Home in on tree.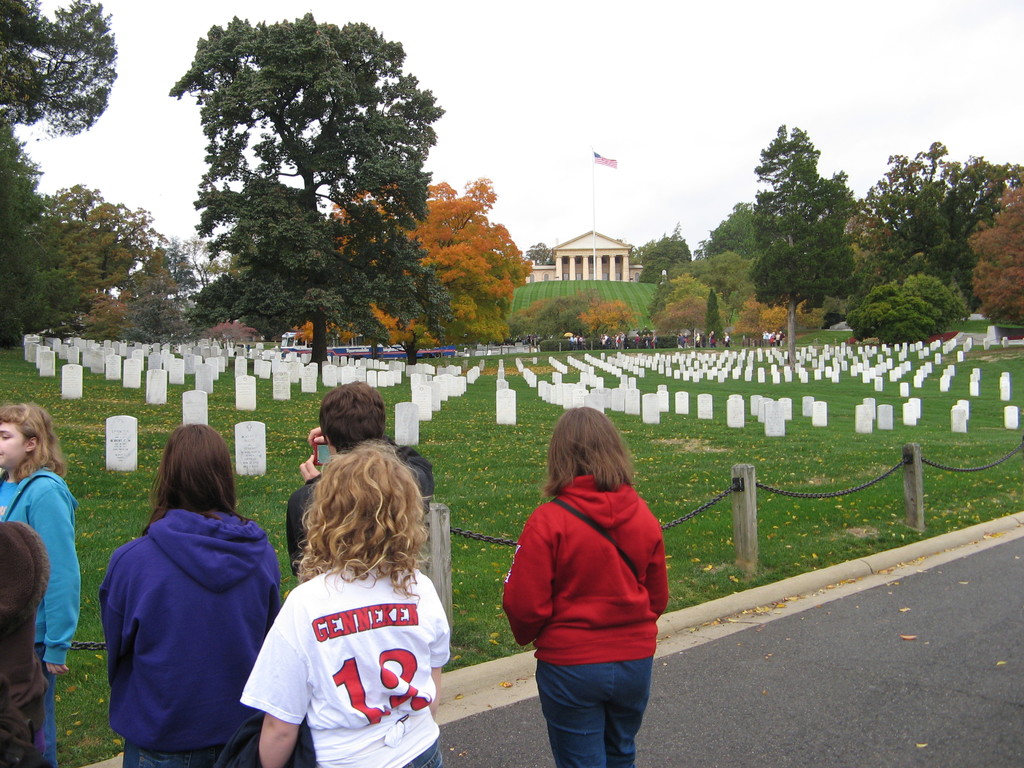
Homed in at 0:0:173:362.
